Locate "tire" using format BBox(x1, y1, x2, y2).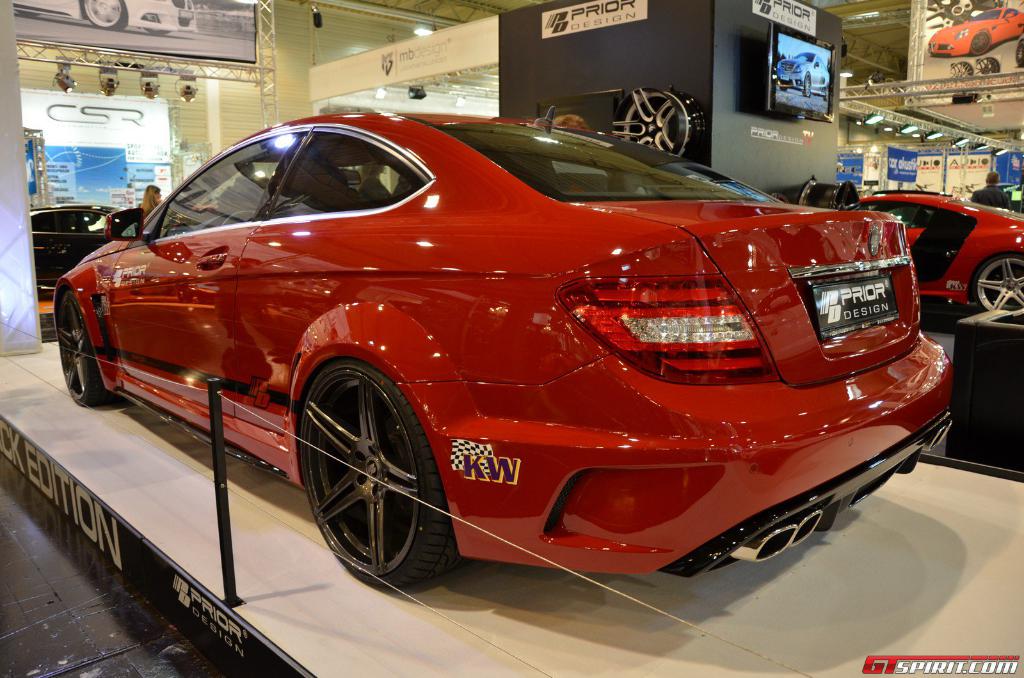
BBox(824, 83, 830, 101).
